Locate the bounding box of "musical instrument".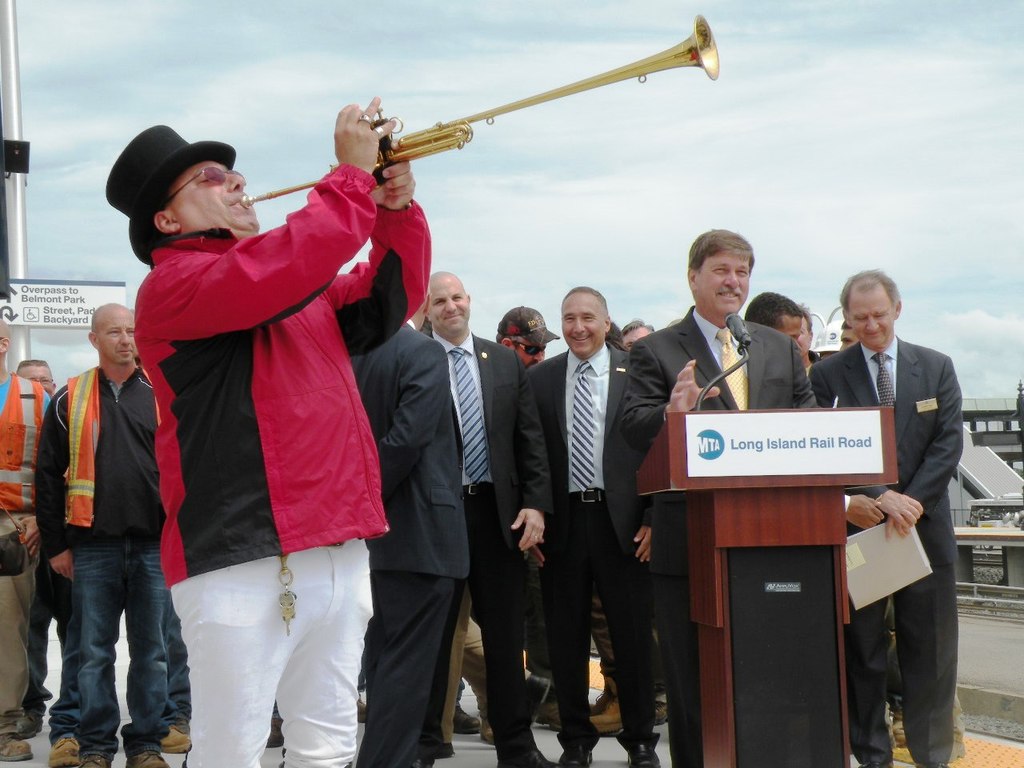
Bounding box: [241, 16, 717, 209].
